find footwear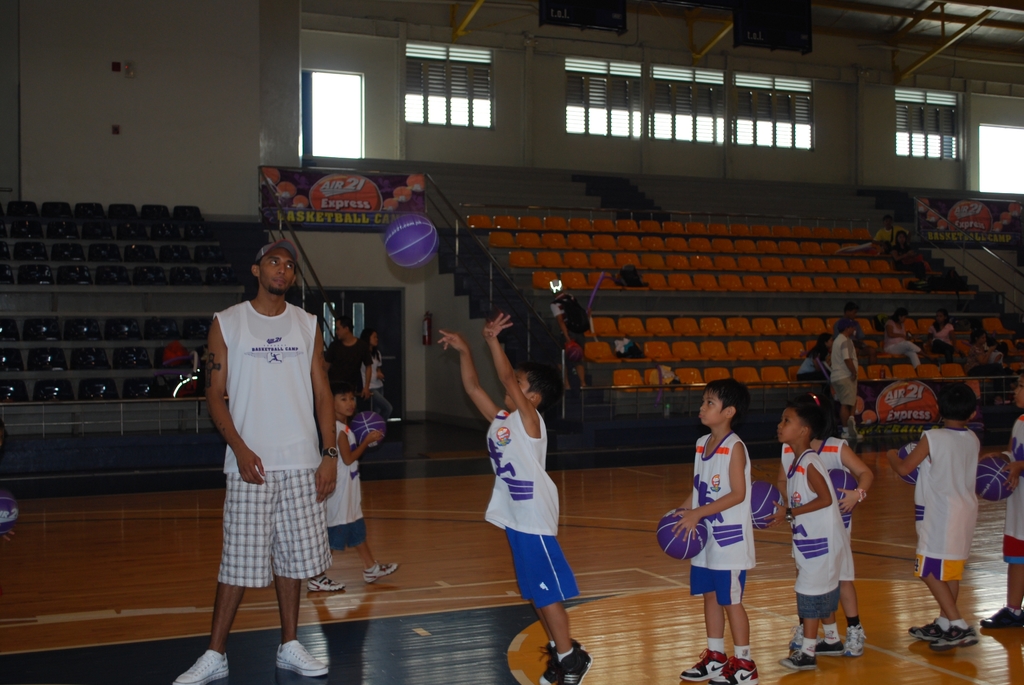
x1=305 y1=574 x2=344 y2=594
